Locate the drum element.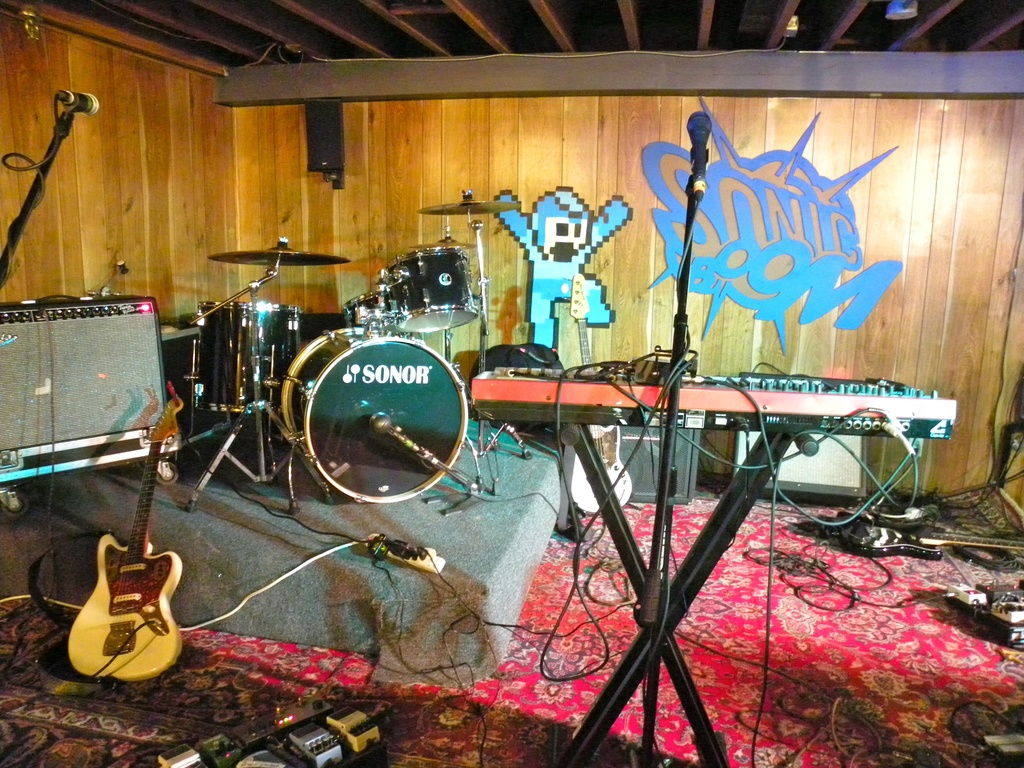
Element bbox: crop(278, 328, 468, 507).
